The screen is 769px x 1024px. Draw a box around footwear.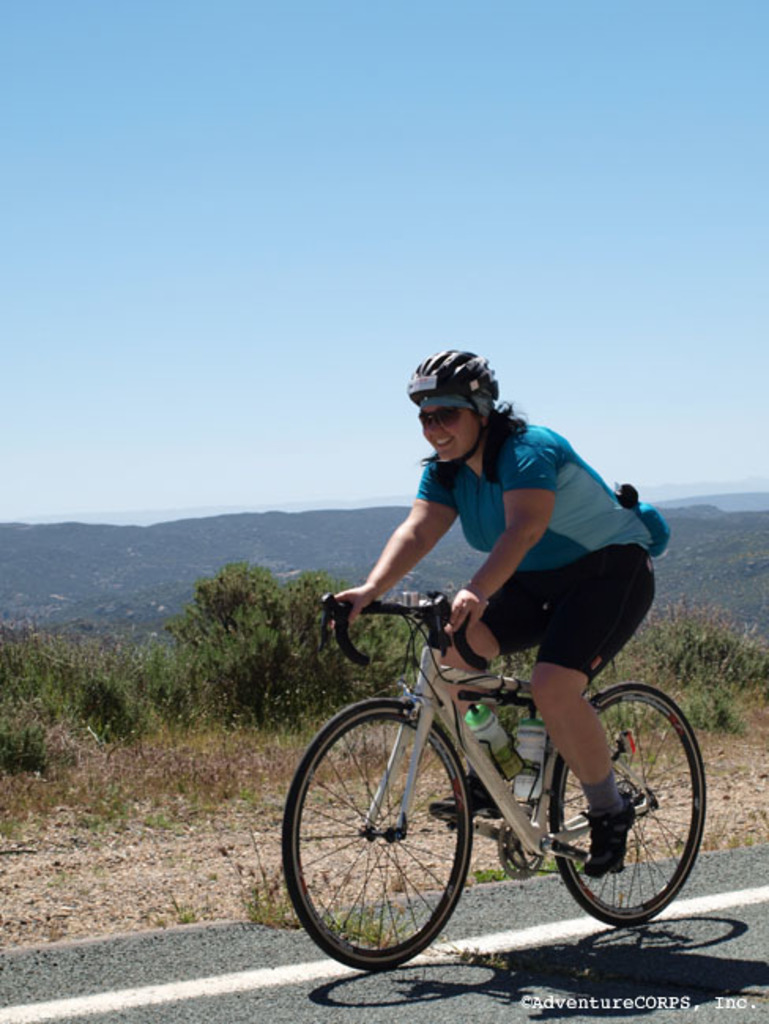
x1=583 y1=800 x2=627 y2=879.
